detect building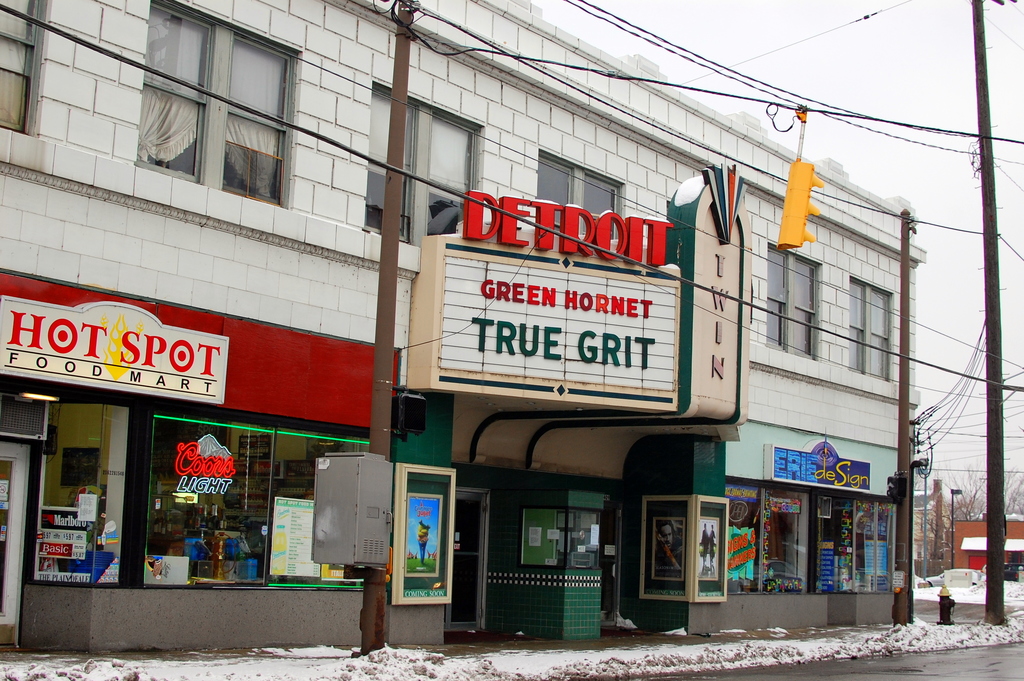
x1=913 y1=480 x2=945 y2=568
